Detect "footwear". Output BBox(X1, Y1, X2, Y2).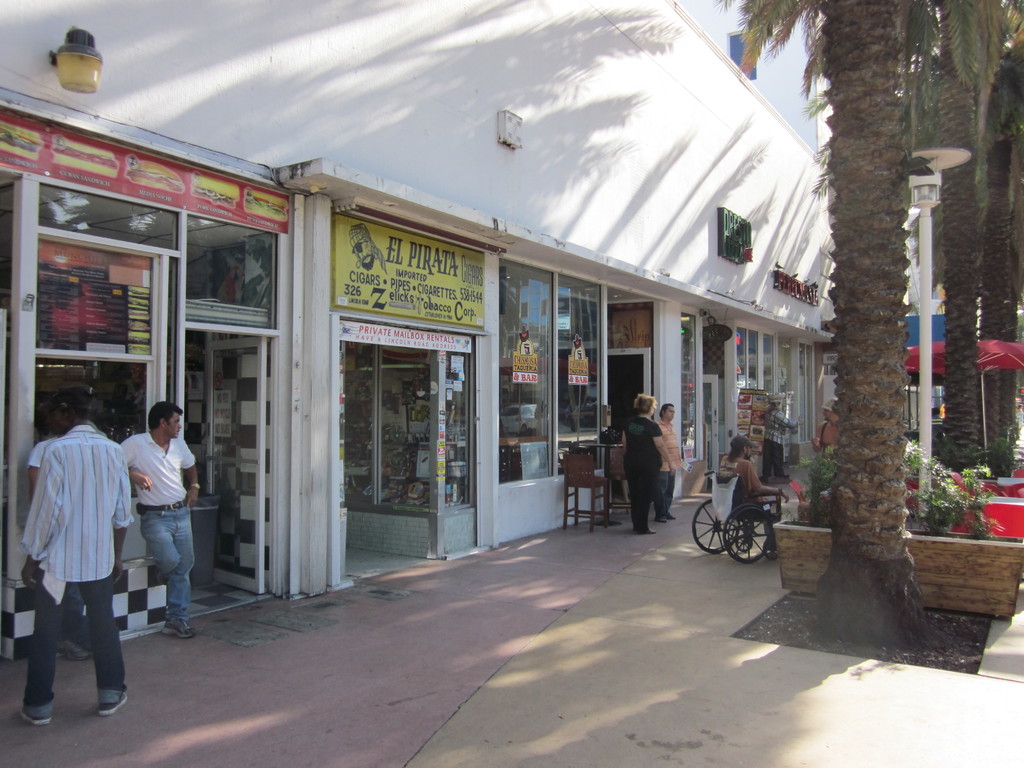
BBox(97, 698, 125, 716).
